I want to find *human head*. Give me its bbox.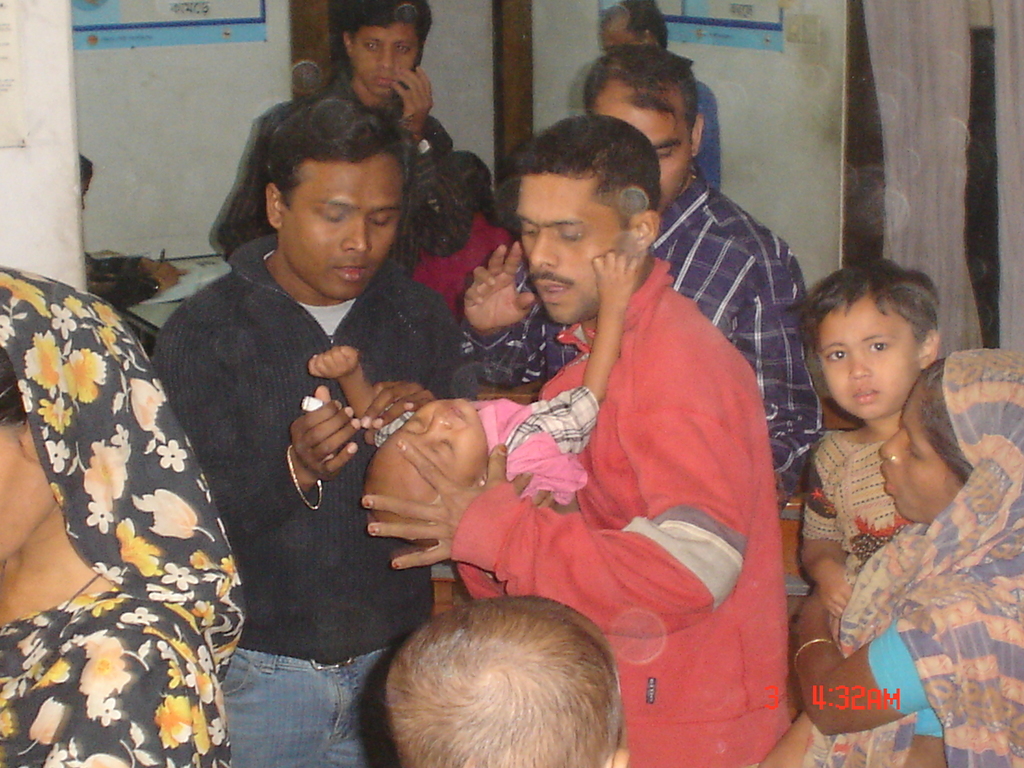
left=877, top=348, right=1023, bottom=524.
